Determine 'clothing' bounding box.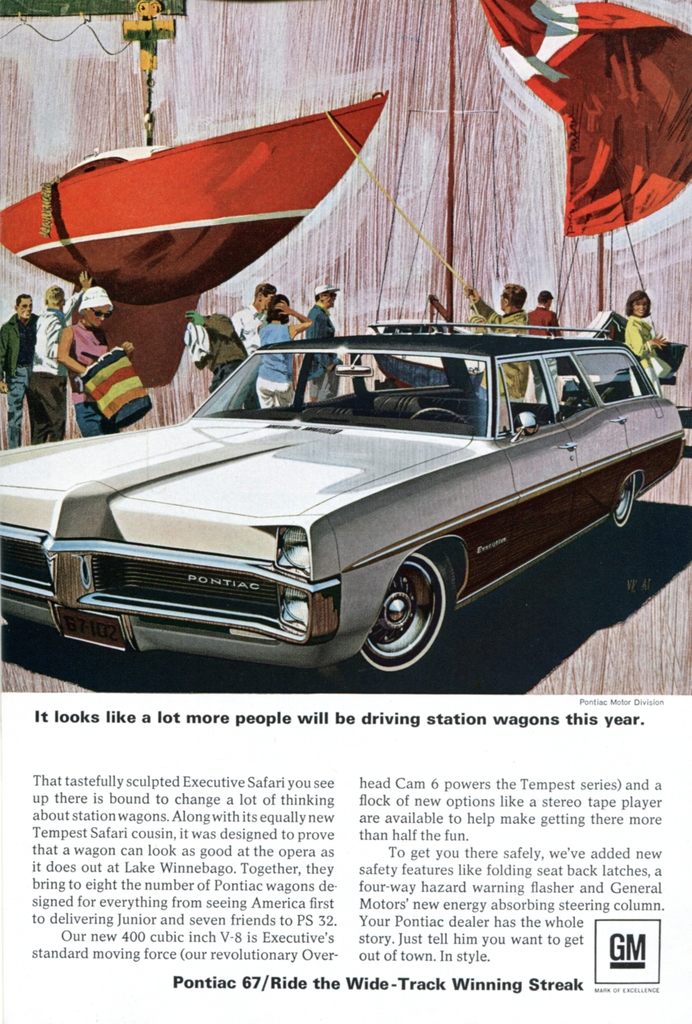
Determined: pyautogui.locateOnScreen(70, 321, 114, 433).
